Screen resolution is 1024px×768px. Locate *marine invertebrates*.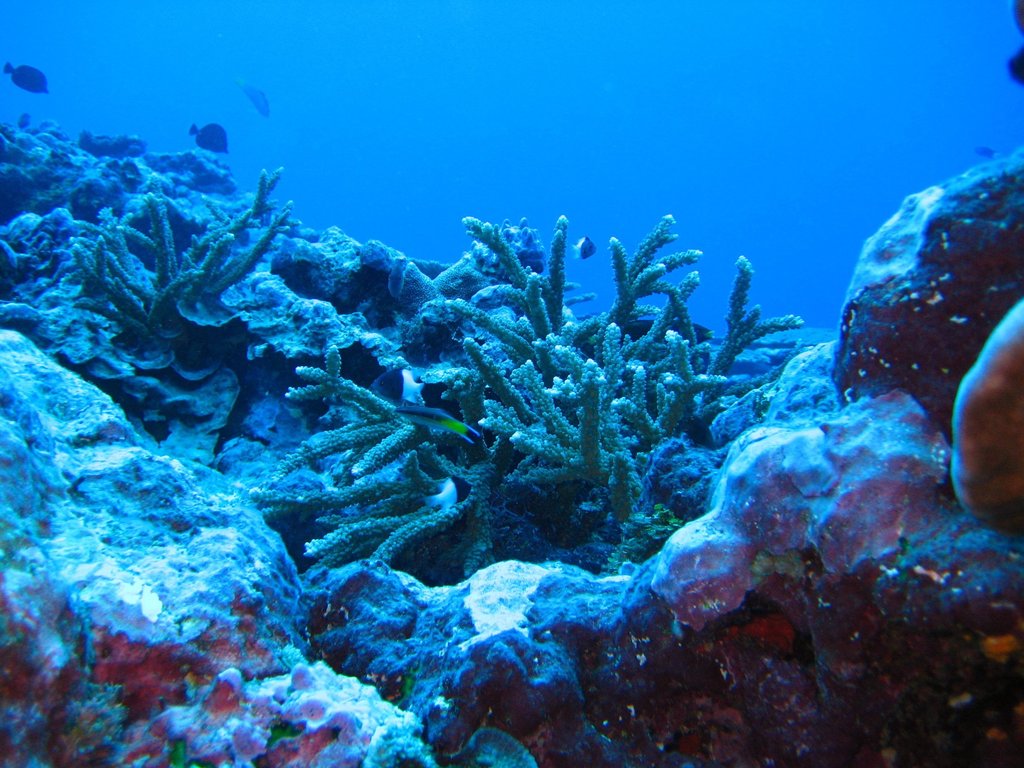
(593, 347, 727, 471).
